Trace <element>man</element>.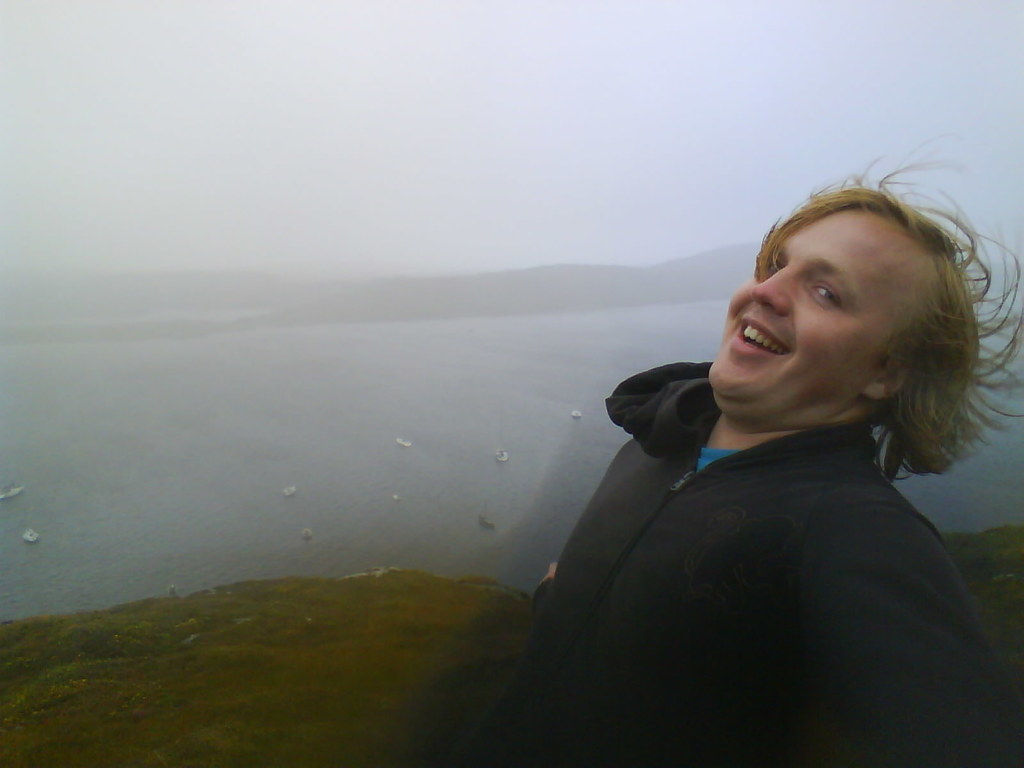
Traced to rect(506, 214, 1023, 724).
